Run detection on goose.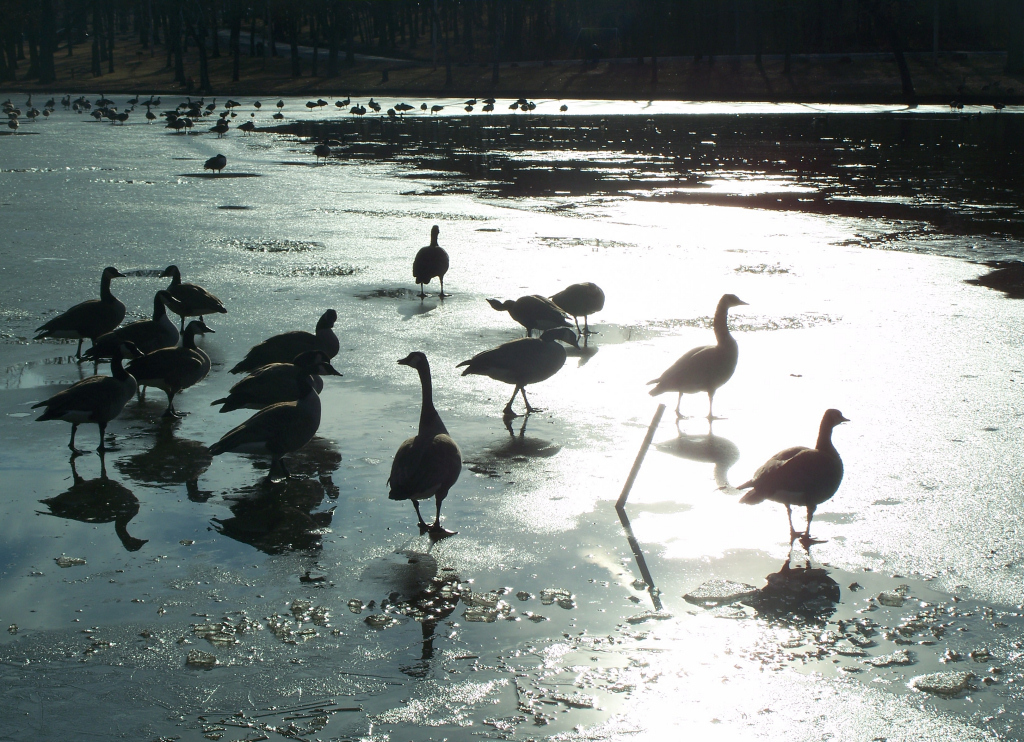
Result: x1=237, y1=307, x2=339, y2=372.
